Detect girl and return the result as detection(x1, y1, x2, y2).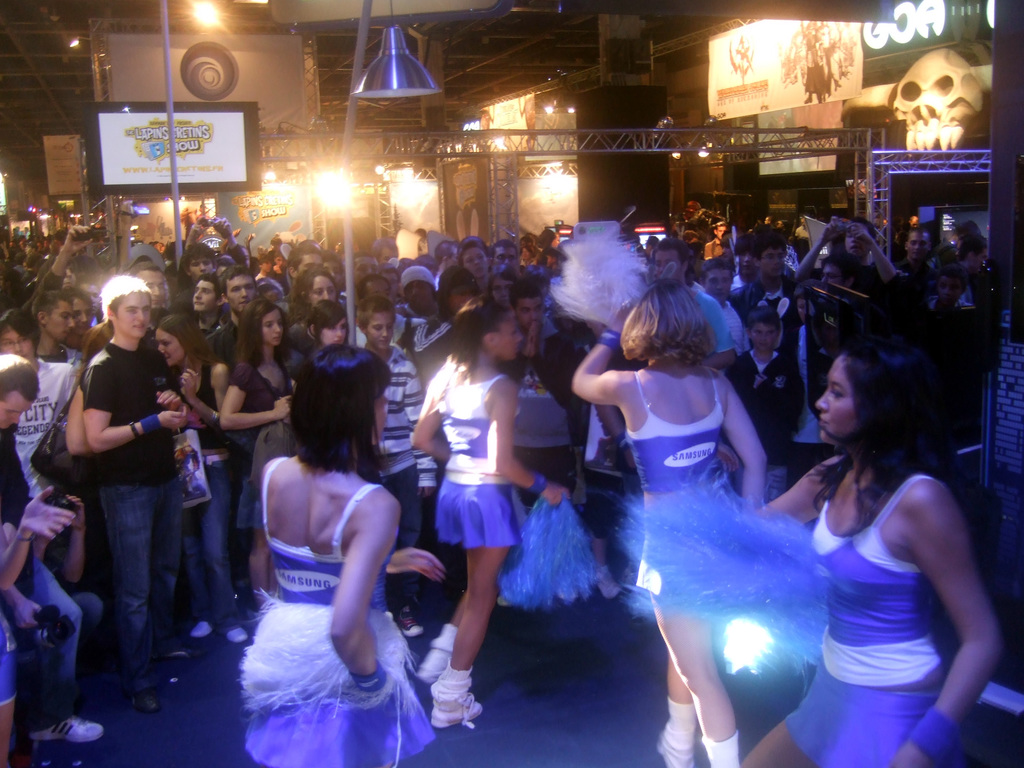
detection(219, 298, 294, 607).
